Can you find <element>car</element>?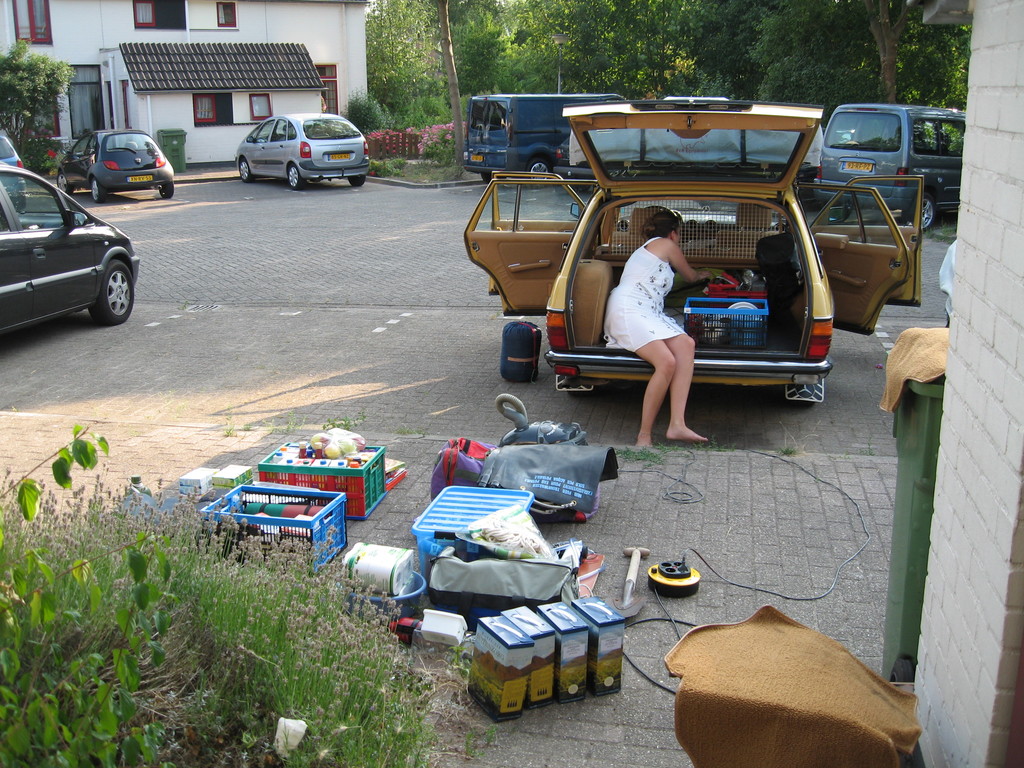
Yes, bounding box: BBox(0, 131, 26, 201).
